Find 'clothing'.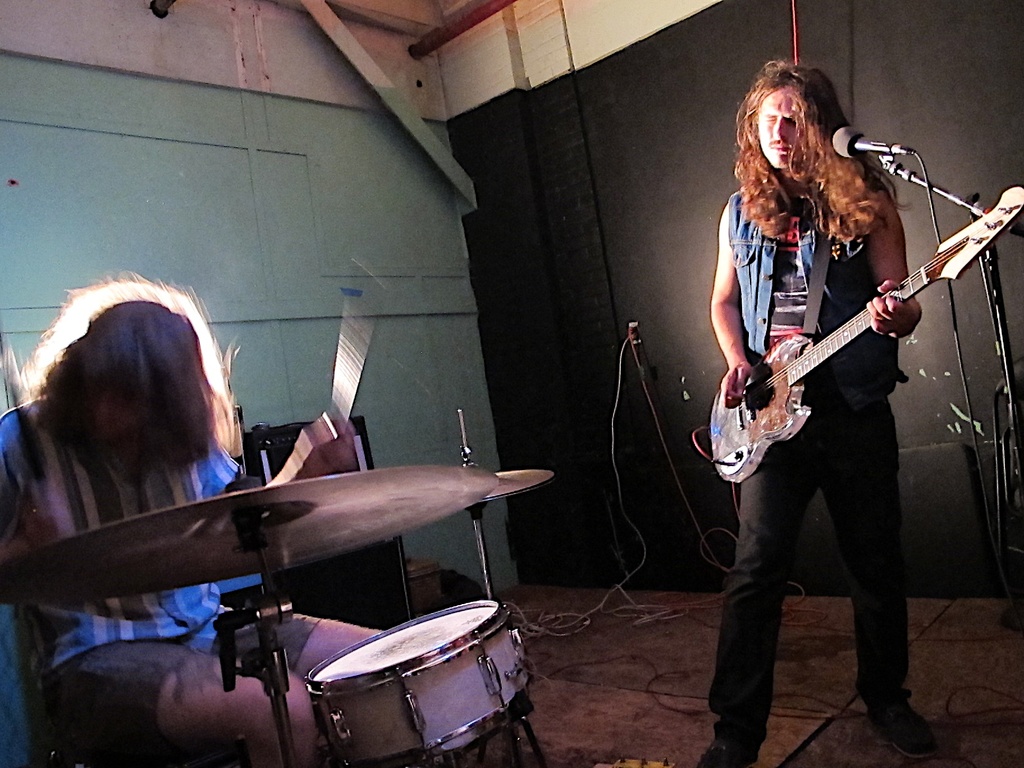
locate(0, 396, 256, 767).
